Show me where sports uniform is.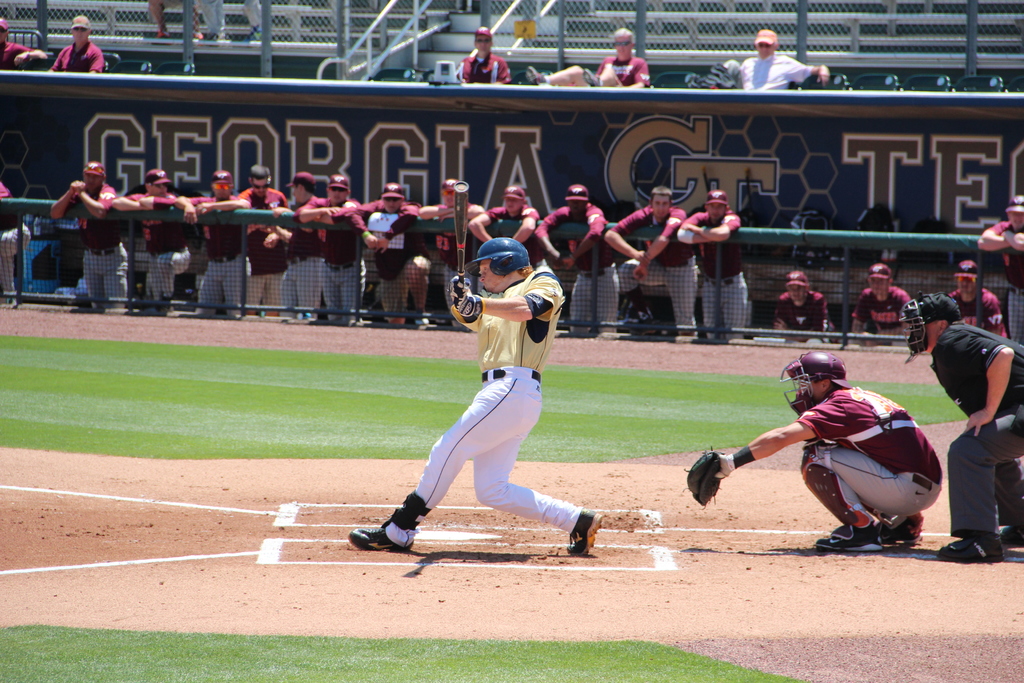
sports uniform is at (x1=356, y1=185, x2=416, y2=331).
